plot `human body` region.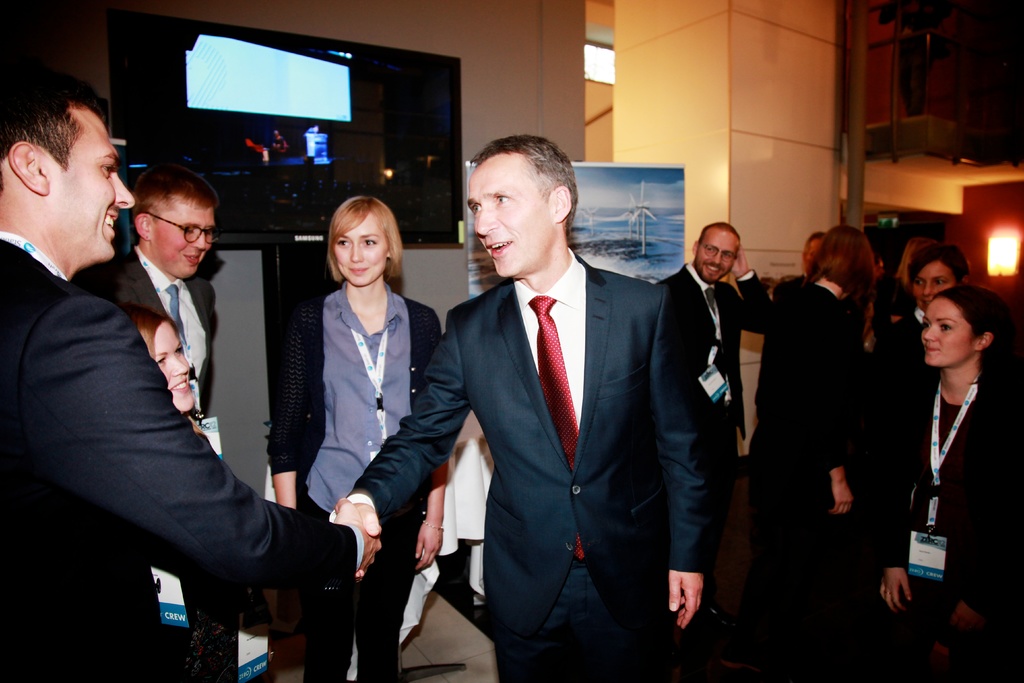
Plotted at locate(81, 155, 223, 679).
